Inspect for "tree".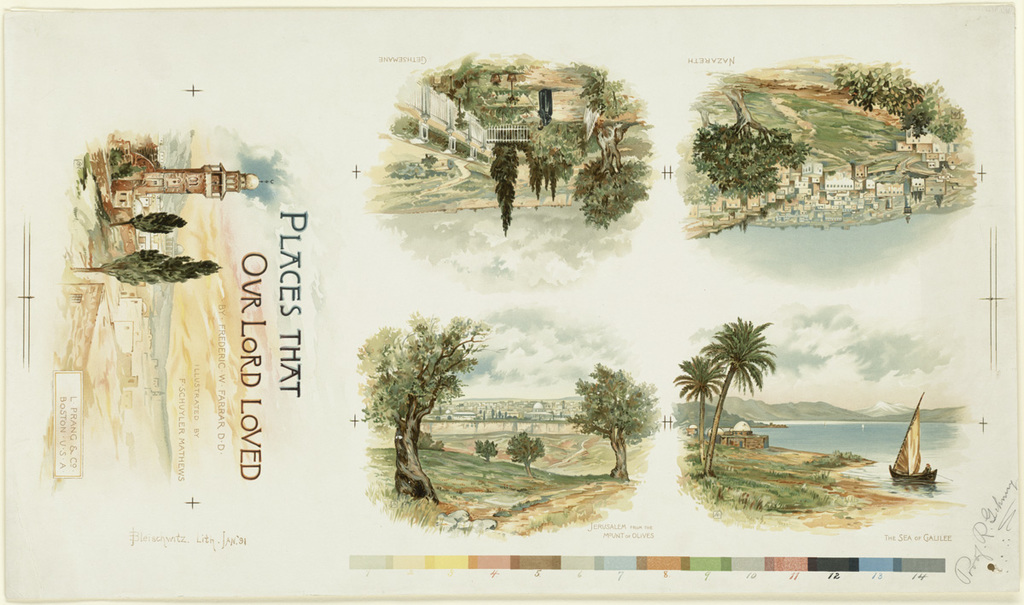
Inspection: 570 356 657 487.
